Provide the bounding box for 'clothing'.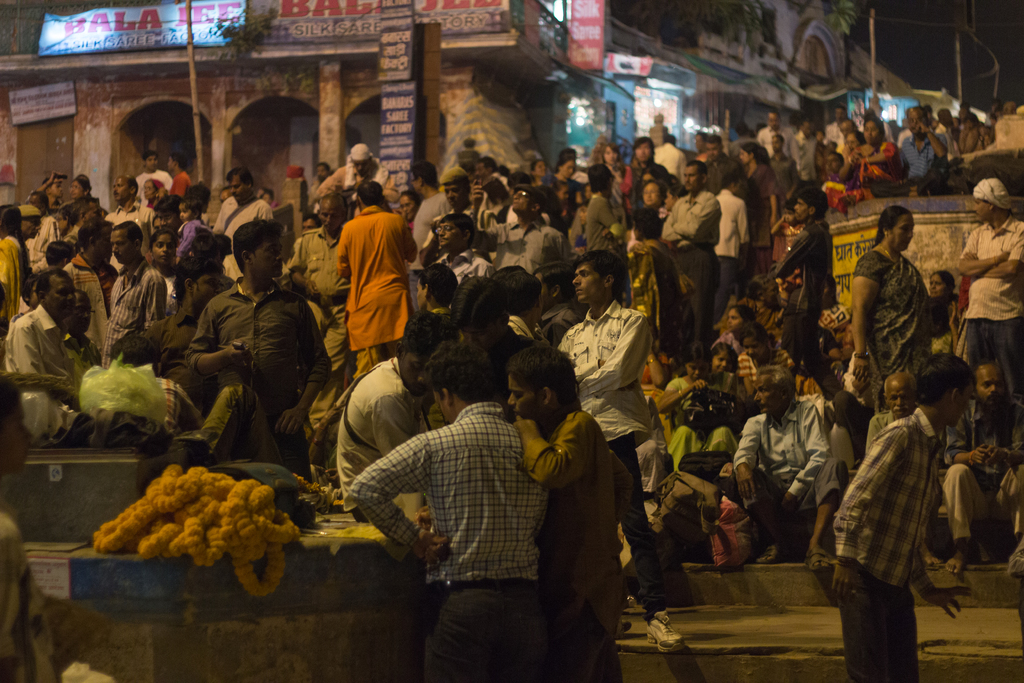
locate(855, 249, 927, 404).
